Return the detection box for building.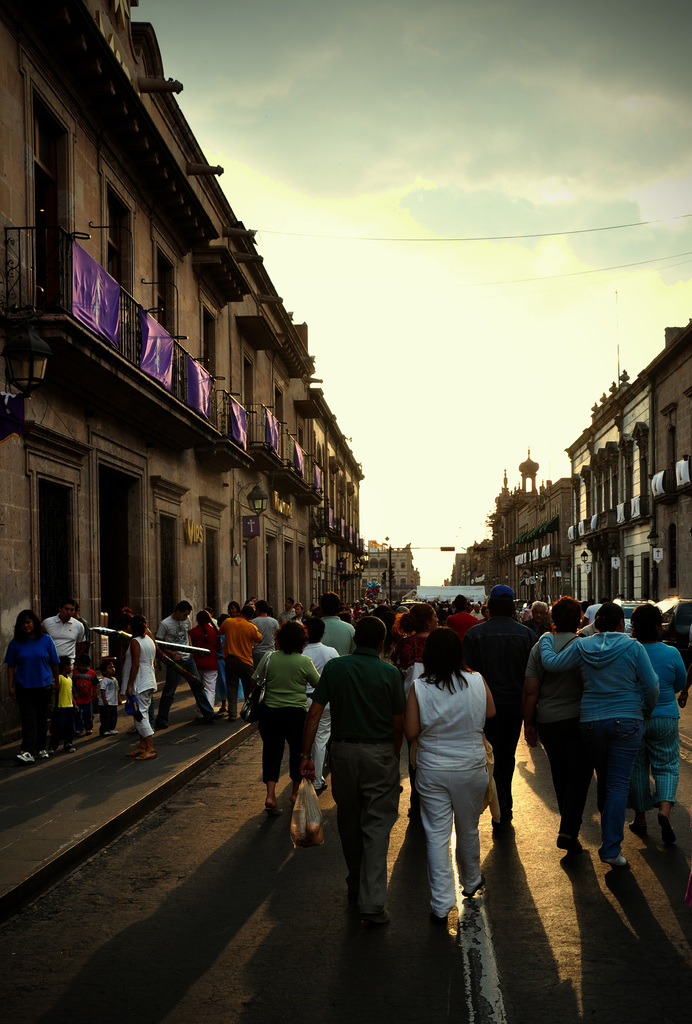
Rect(0, 0, 366, 748).
